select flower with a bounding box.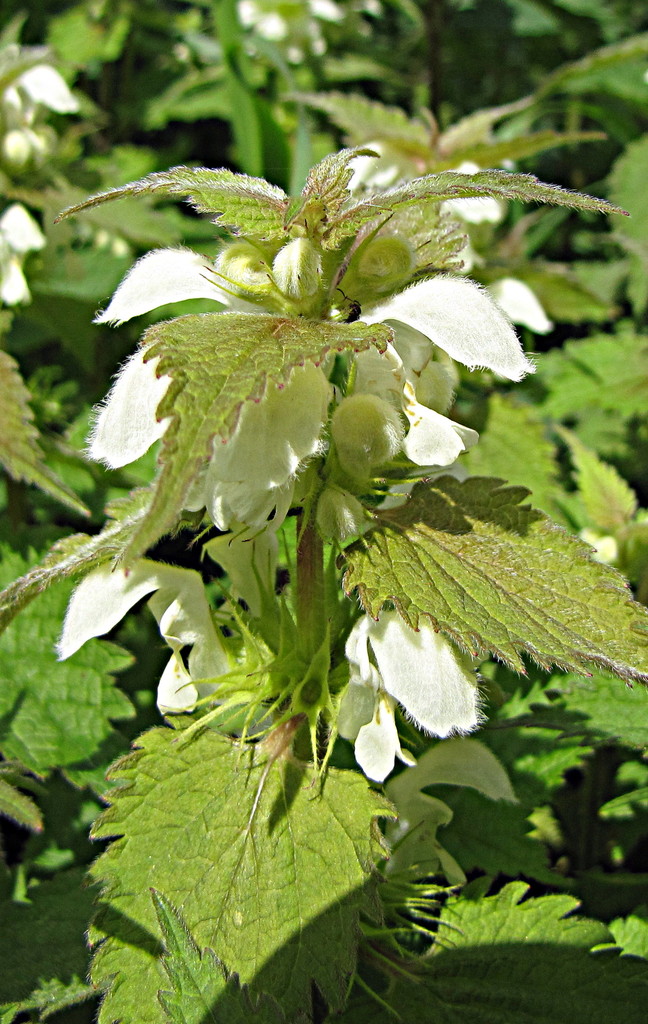
bbox=(308, 601, 515, 794).
